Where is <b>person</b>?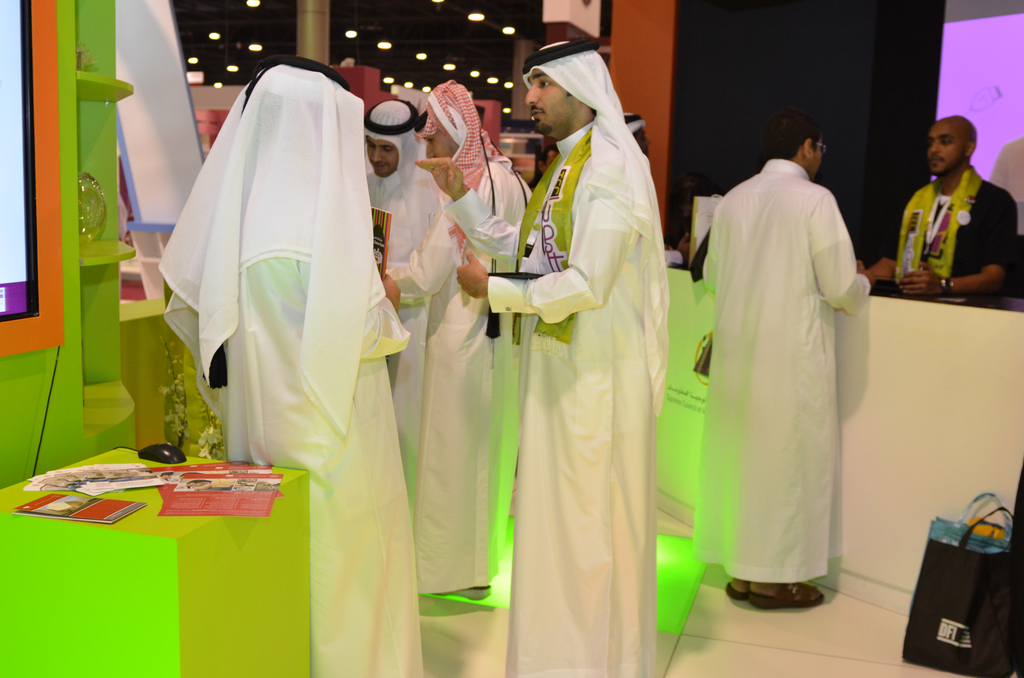
[left=893, top=111, right=1002, bottom=309].
